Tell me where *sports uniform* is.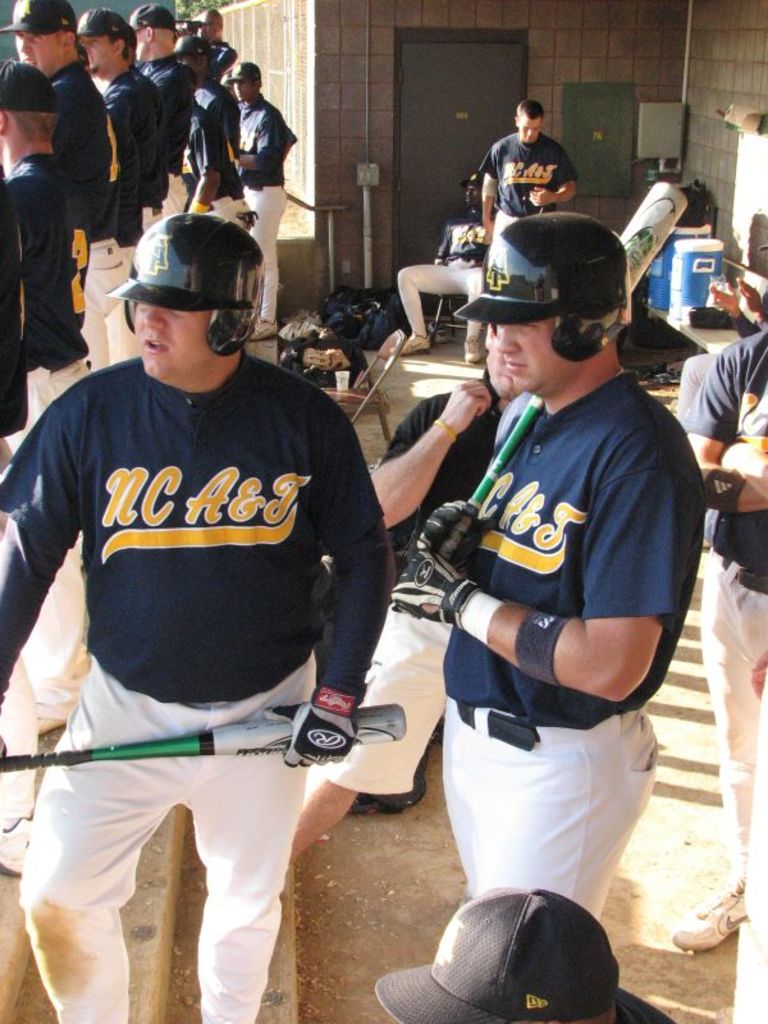
*sports uniform* is at x1=392 y1=174 x2=488 y2=367.
